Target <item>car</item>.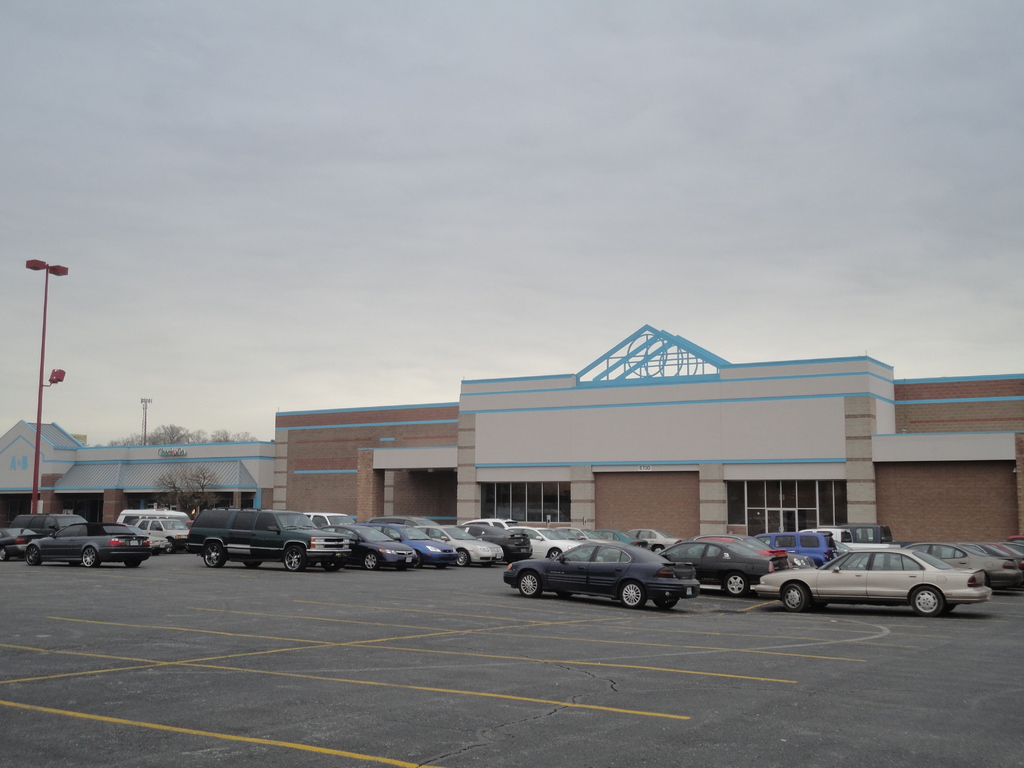
Target region: Rect(0, 526, 44, 557).
